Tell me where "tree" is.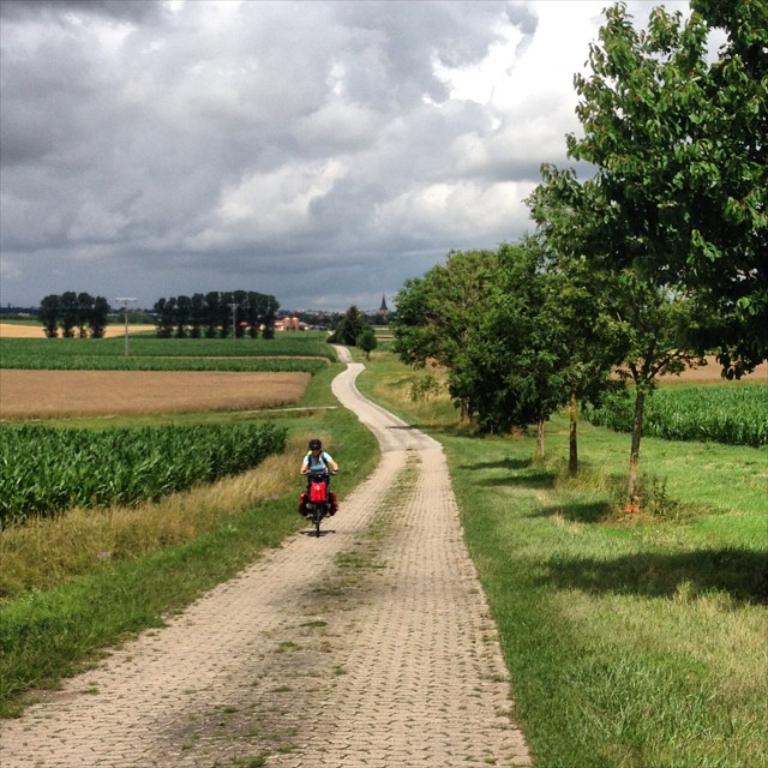
"tree" is at bbox=(385, 242, 500, 416).
